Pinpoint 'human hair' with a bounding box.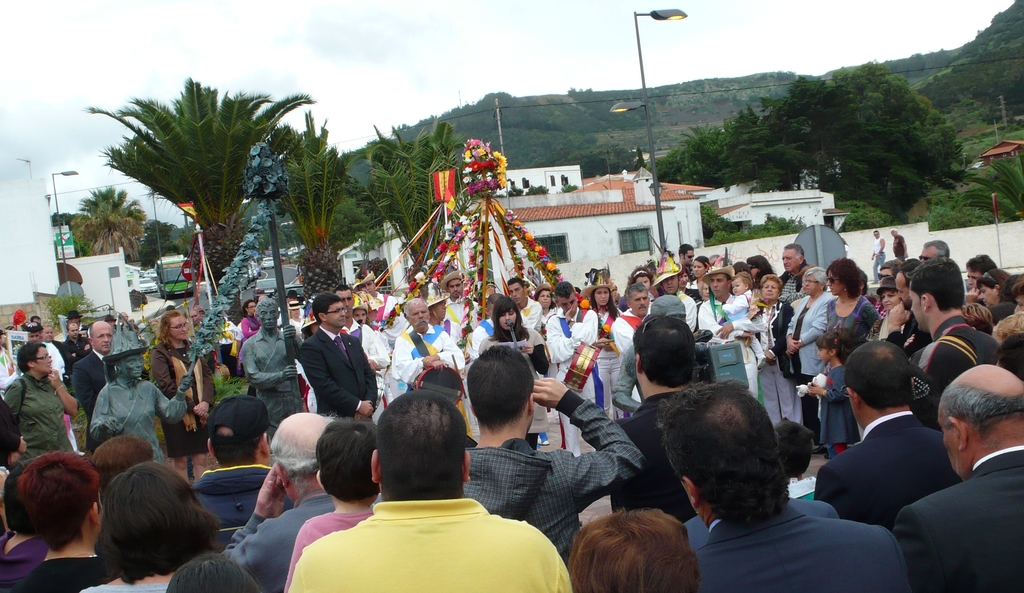
l=488, t=295, r=532, b=343.
